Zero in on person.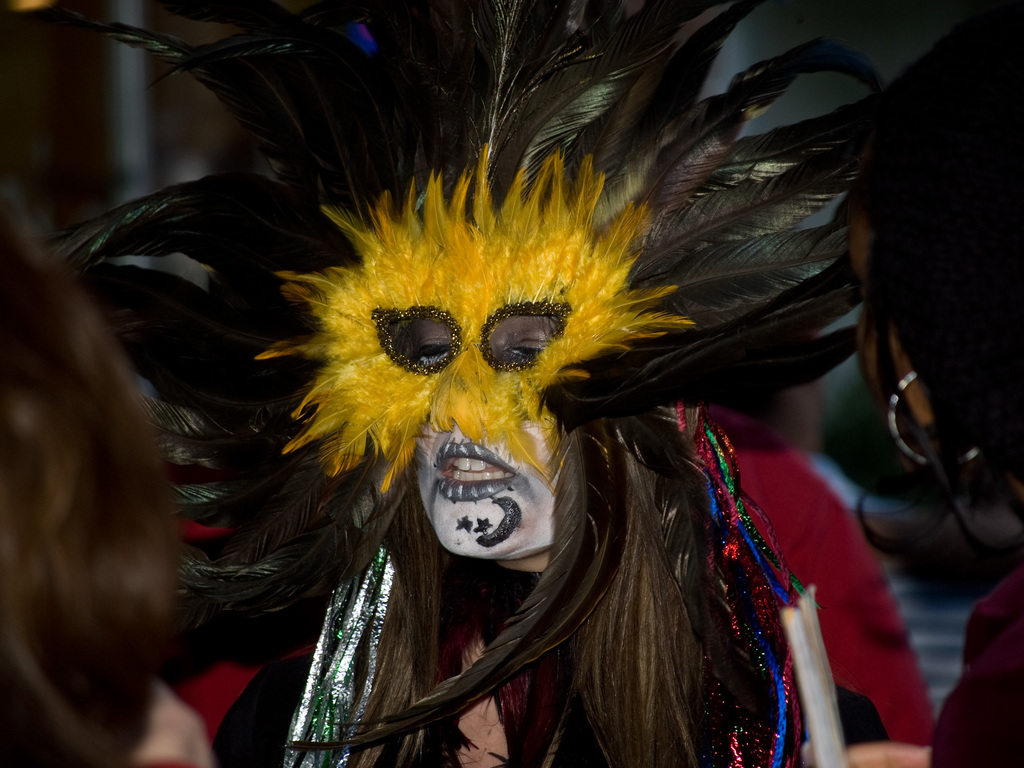
Zeroed in: crop(0, 192, 212, 767).
